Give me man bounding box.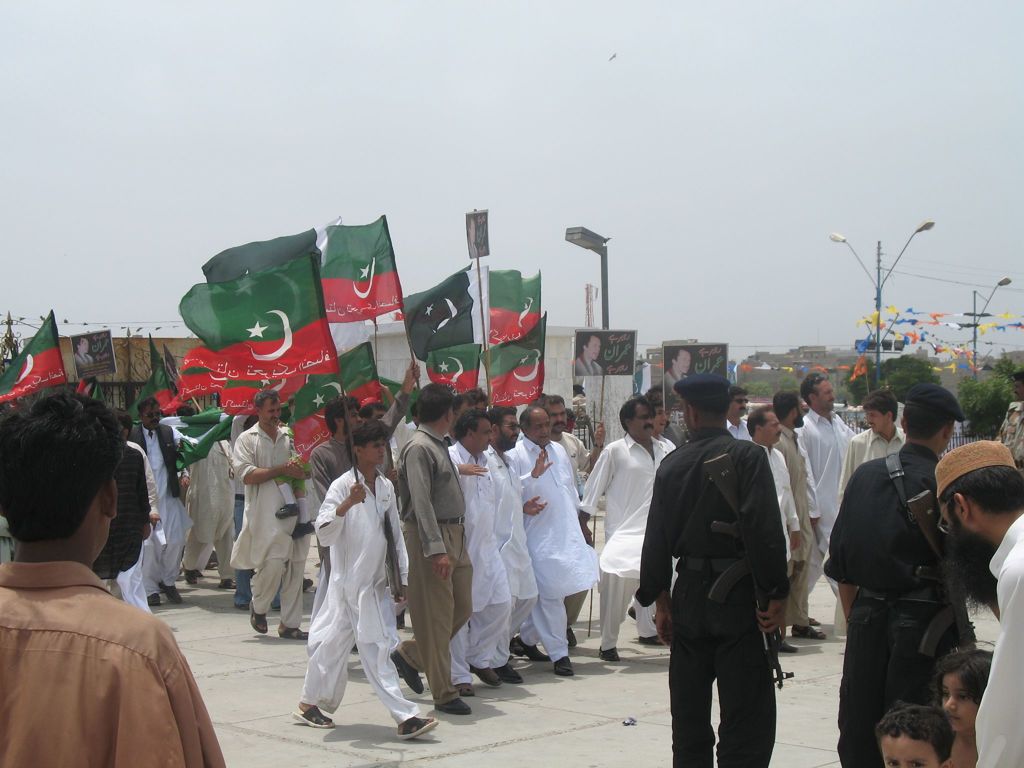
[826, 387, 1008, 767].
